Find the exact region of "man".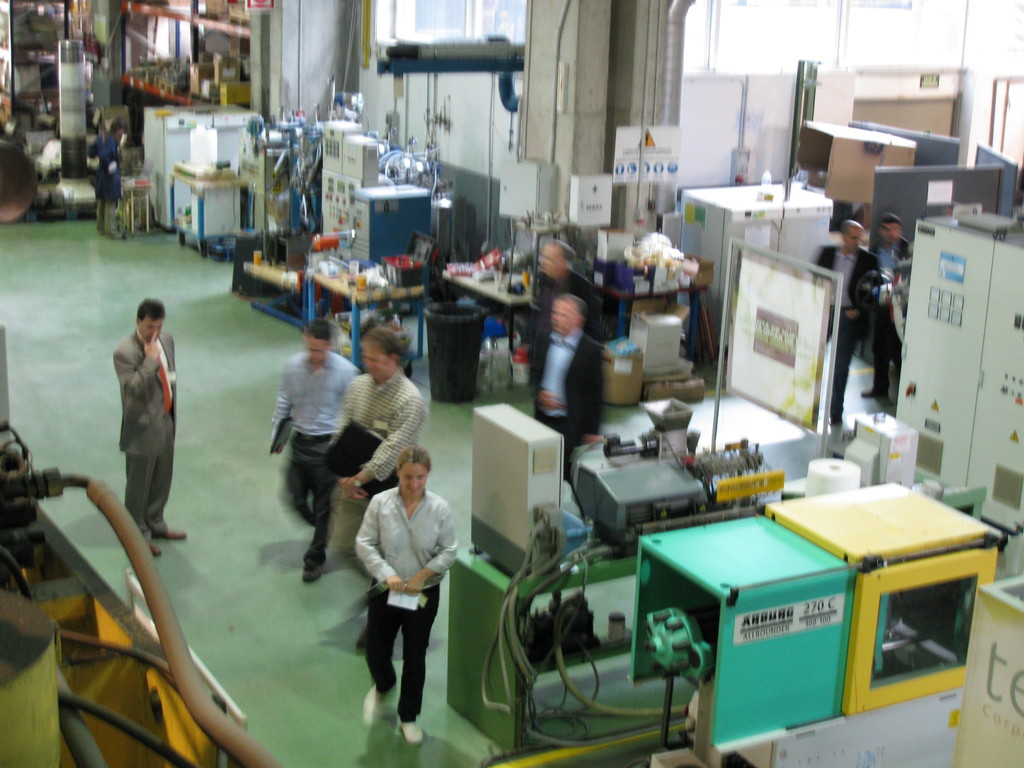
Exact region: l=266, t=314, r=362, b=559.
